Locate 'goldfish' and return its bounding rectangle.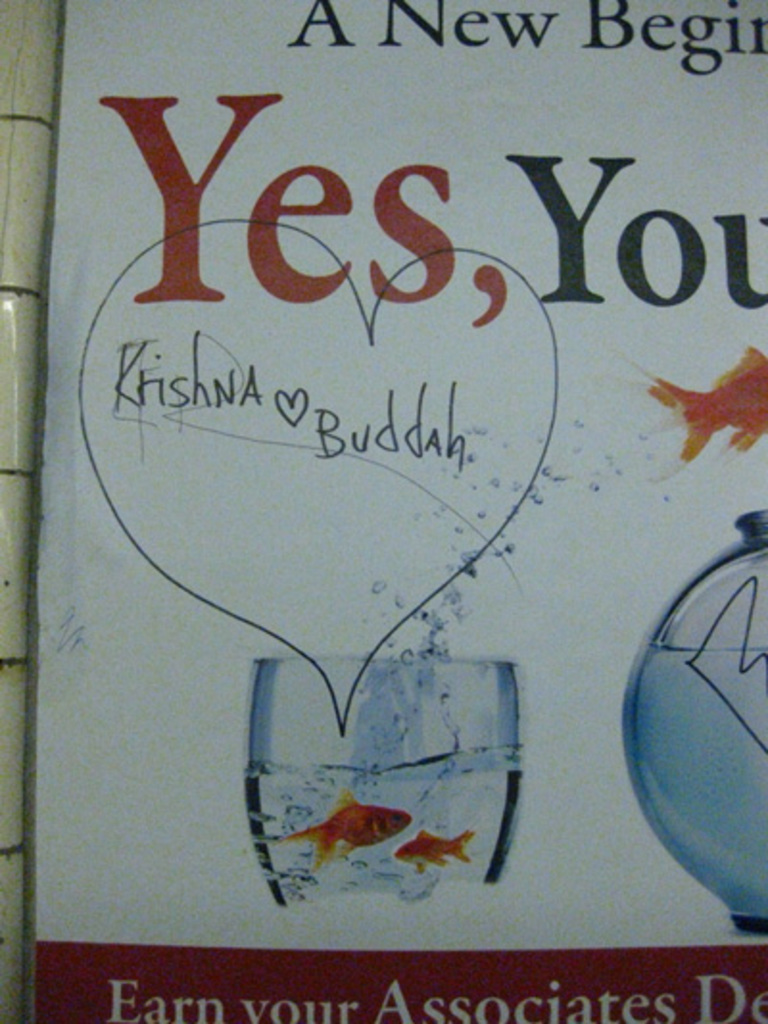
(x1=276, y1=774, x2=430, y2=882).
